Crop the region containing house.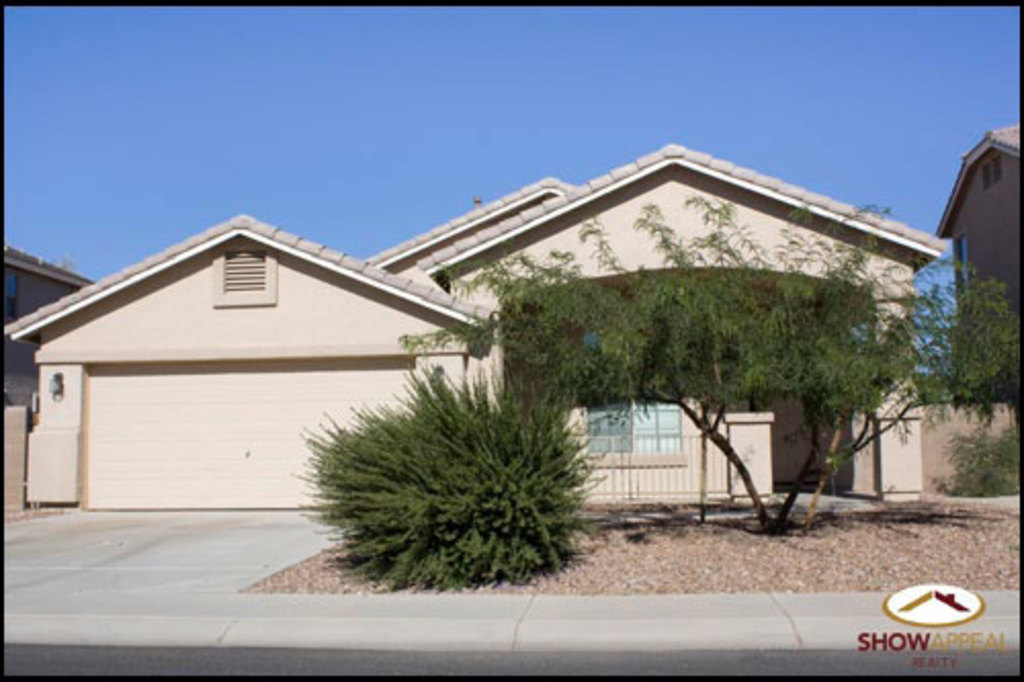
Crop region: locate(6, 242, 98, 408).
